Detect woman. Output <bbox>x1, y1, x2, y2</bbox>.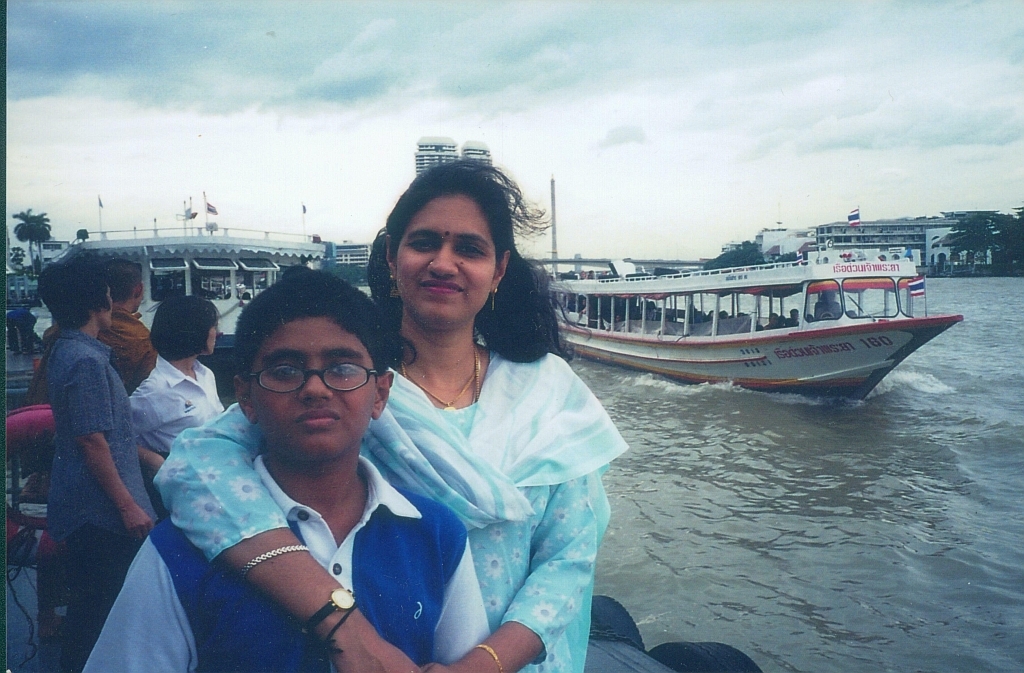
<bbox>121, 300, 236, 500</bbox>.
